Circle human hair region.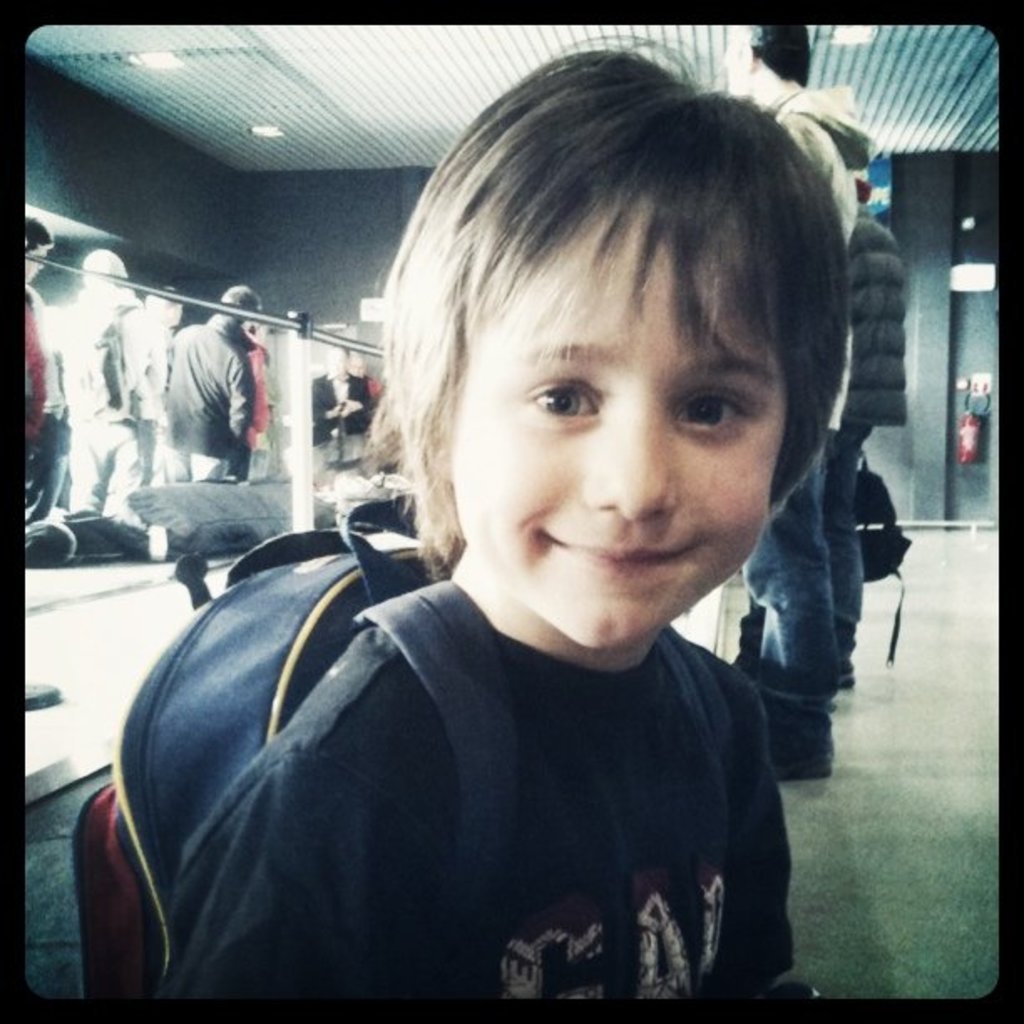
Region: {"x1": 378, "y1": 75, "x2": 863, "y2": 639}.
